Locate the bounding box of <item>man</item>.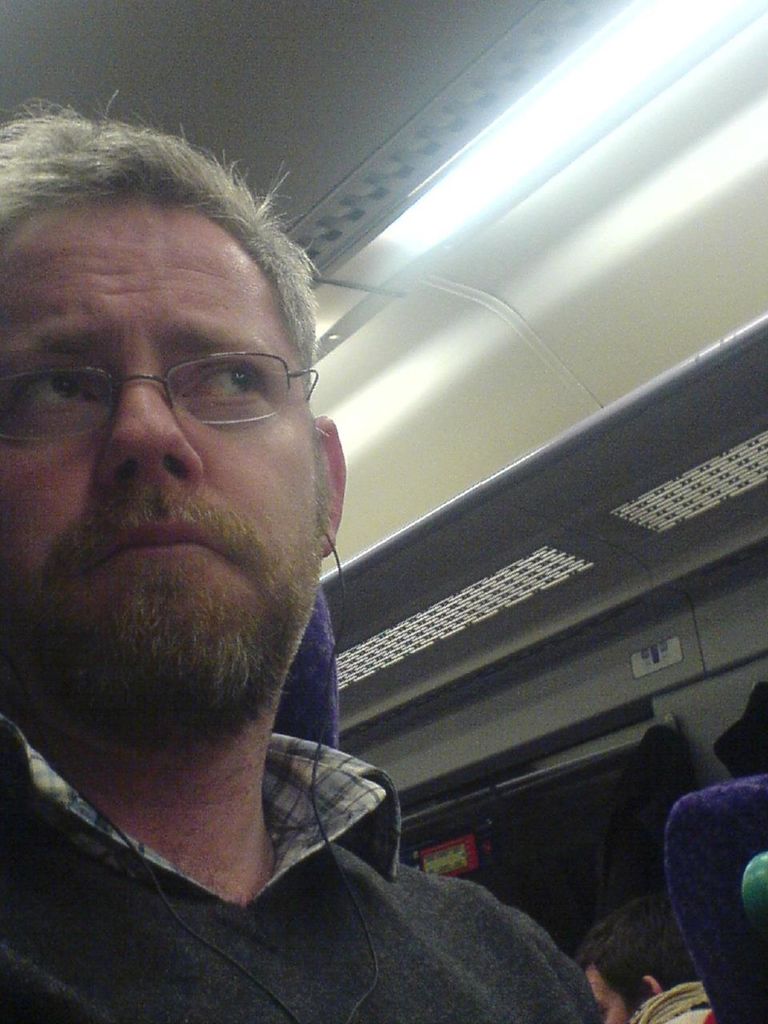
Bounding box: locate(577, 891, 746, 1023).
